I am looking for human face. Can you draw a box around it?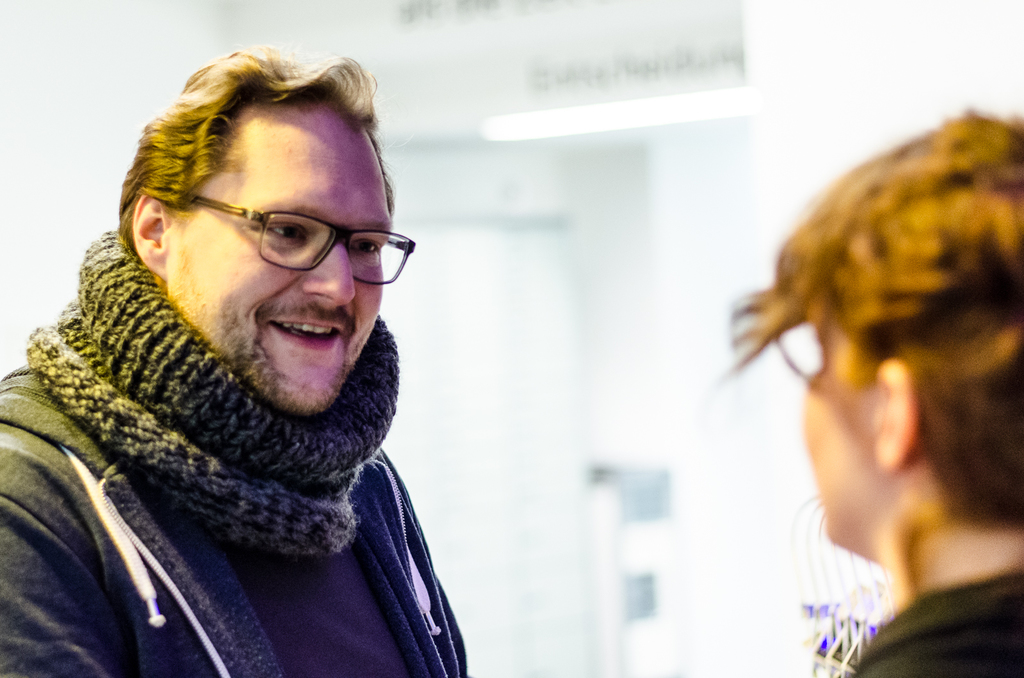
Sure, the bounding box is {"left": 803, "top": 316, "right": 877, "bottom": 540}.
